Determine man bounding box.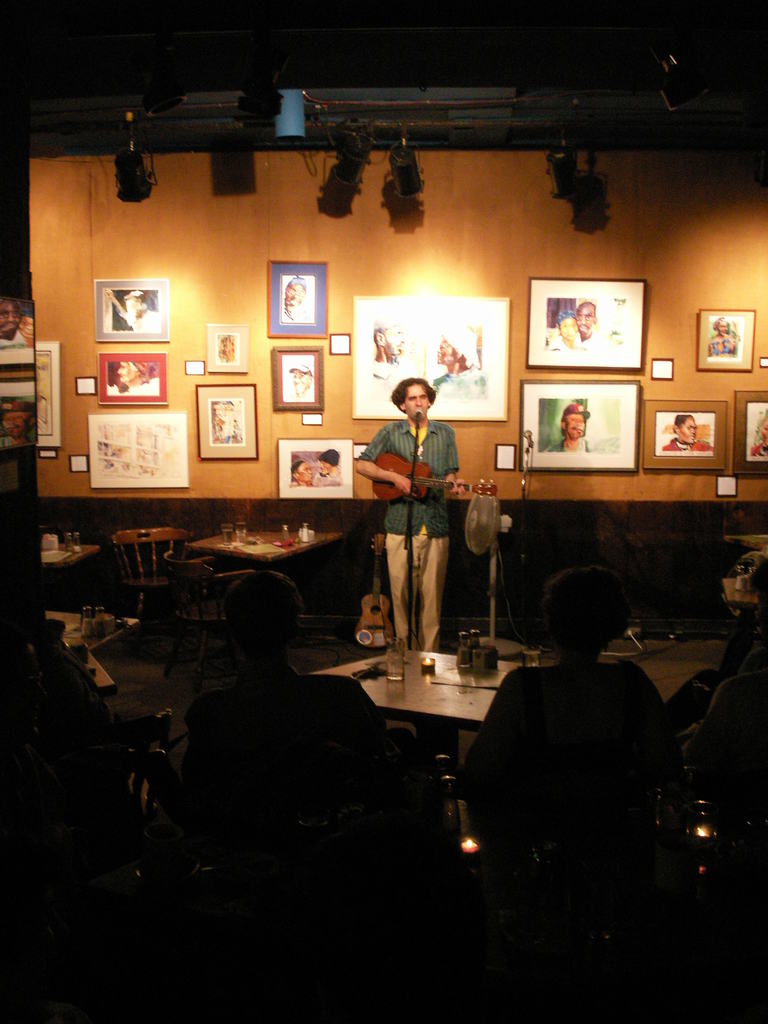
Determined: {"x1": 0, "y1": 295, "x2": 38, "y2": 454}.
